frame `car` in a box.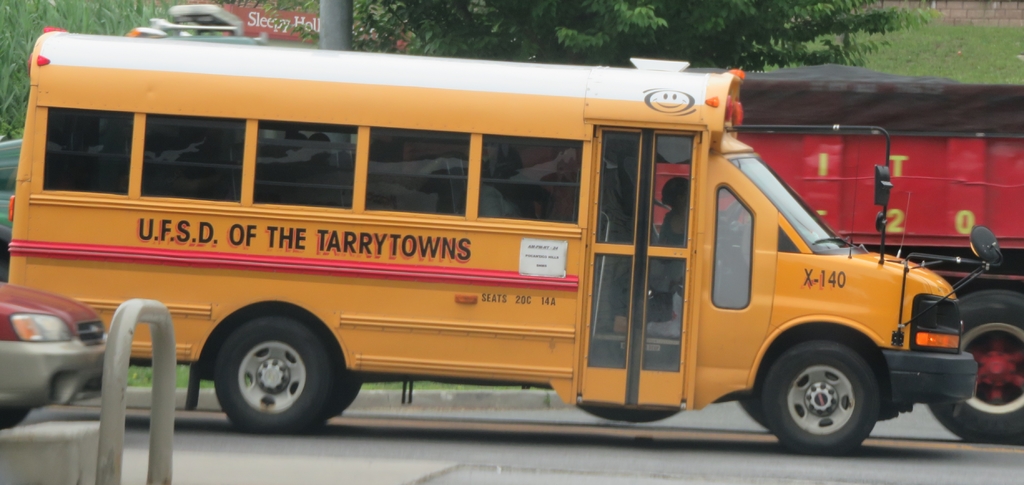
l=0, t=137, r=26, b=275.
